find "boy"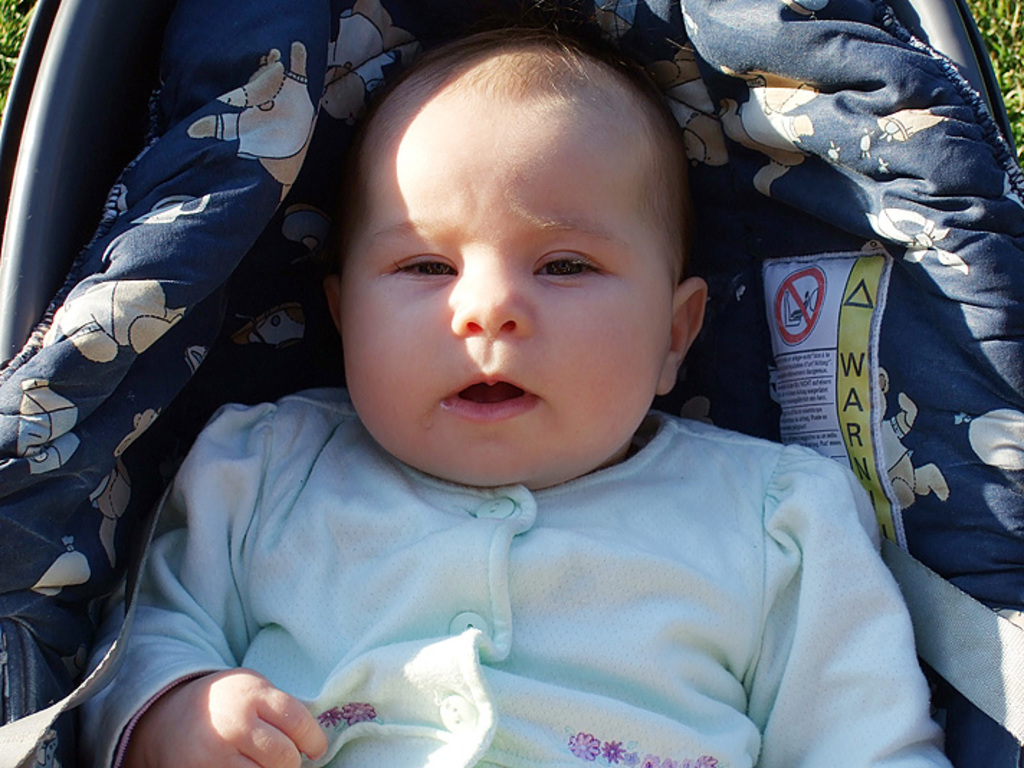
69:19:958:767
